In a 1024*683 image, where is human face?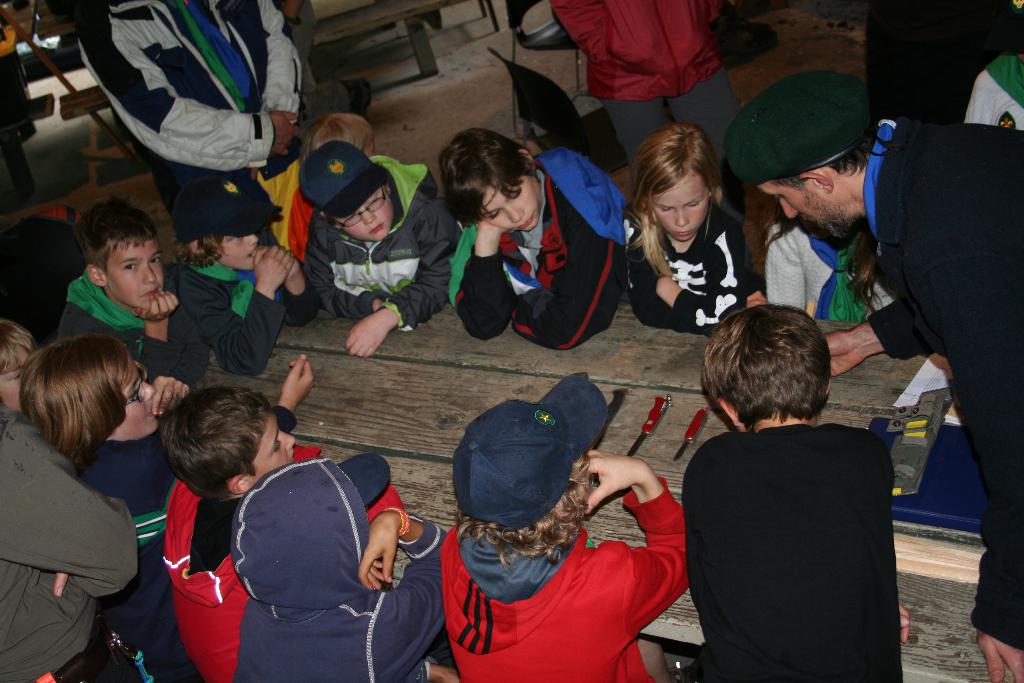
Rect(650, 165, 710, 242).
